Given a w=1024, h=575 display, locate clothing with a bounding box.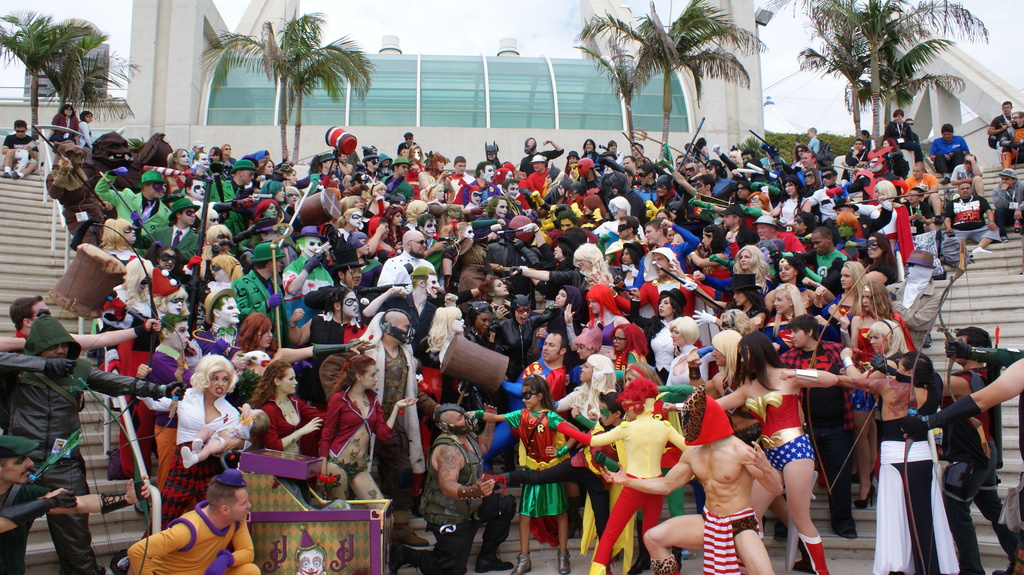
Located: (760,158,786,168).
